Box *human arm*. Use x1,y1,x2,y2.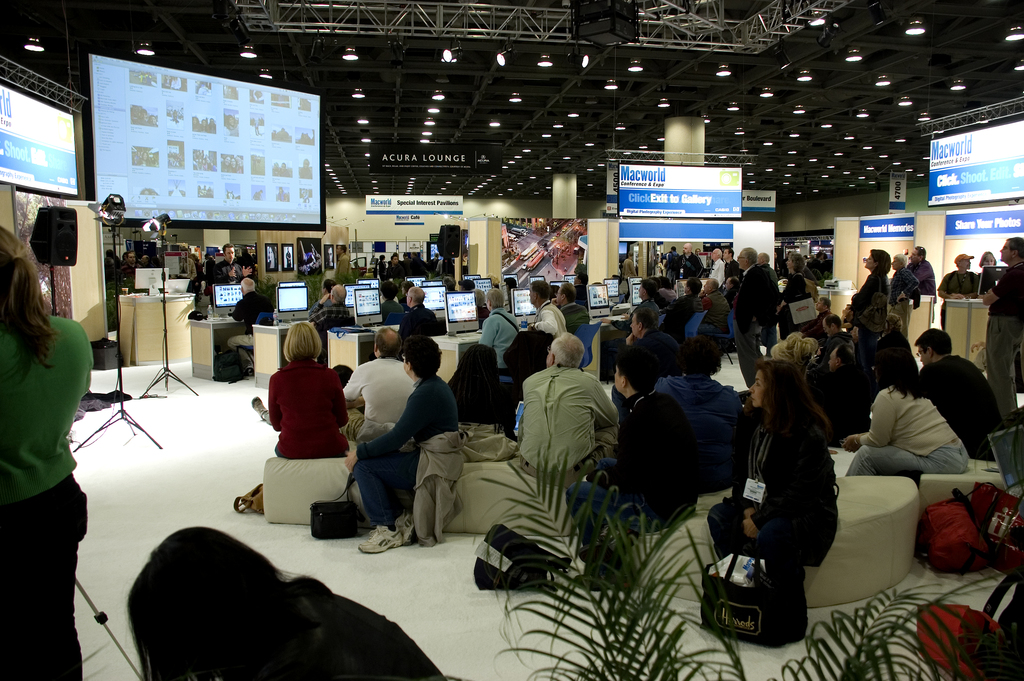
340,370,364,409.
